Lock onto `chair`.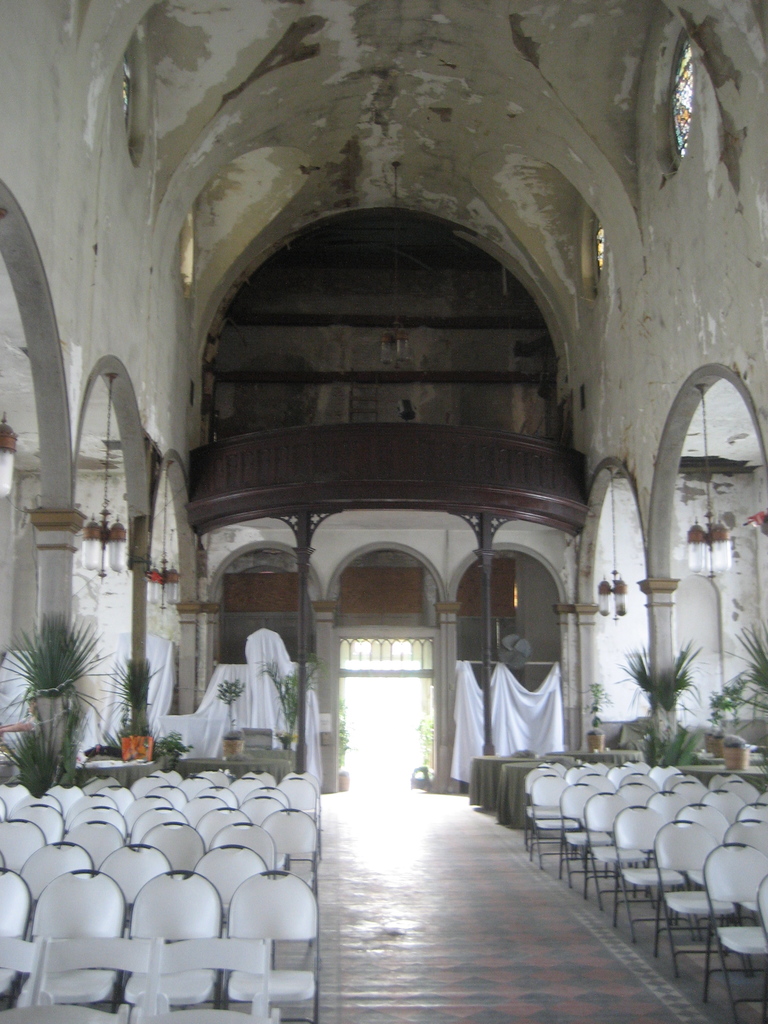
Locked: bbox=(2, 817, 44, 882).
